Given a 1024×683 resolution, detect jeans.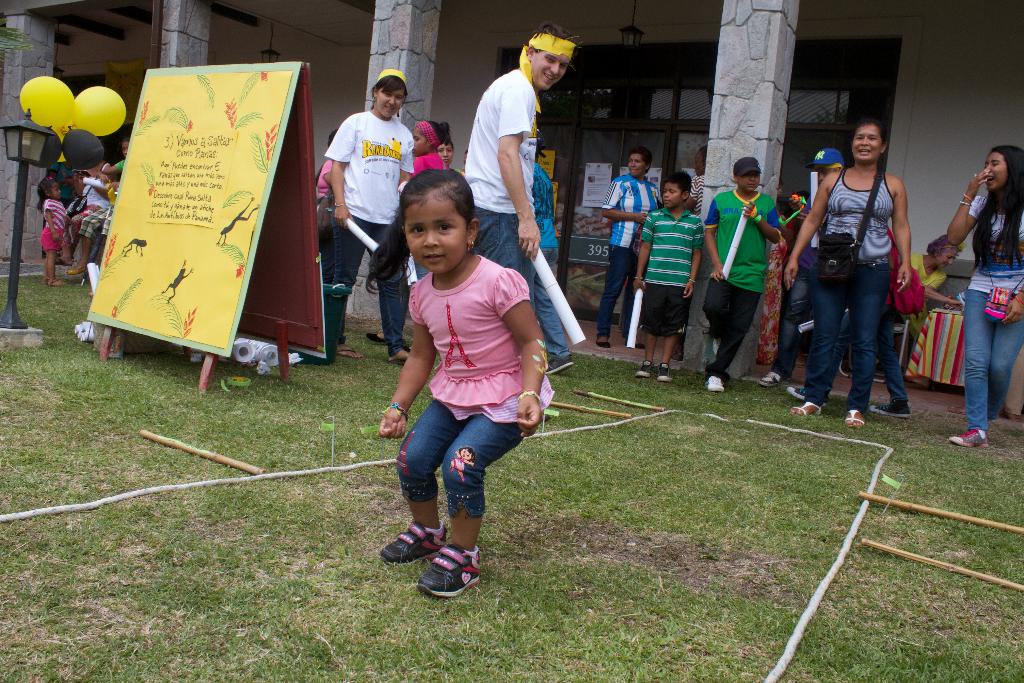
box(810, 293, 909, 405).
